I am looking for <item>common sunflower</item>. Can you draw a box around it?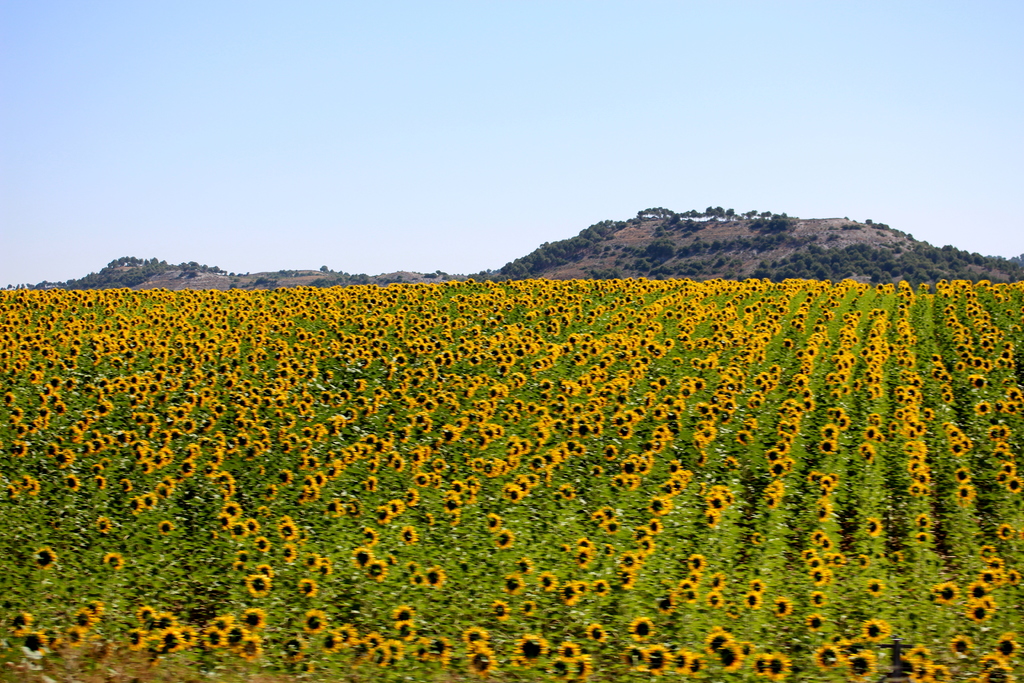
Sure, the bounding box is Rect(700, 595, 724, 608).
